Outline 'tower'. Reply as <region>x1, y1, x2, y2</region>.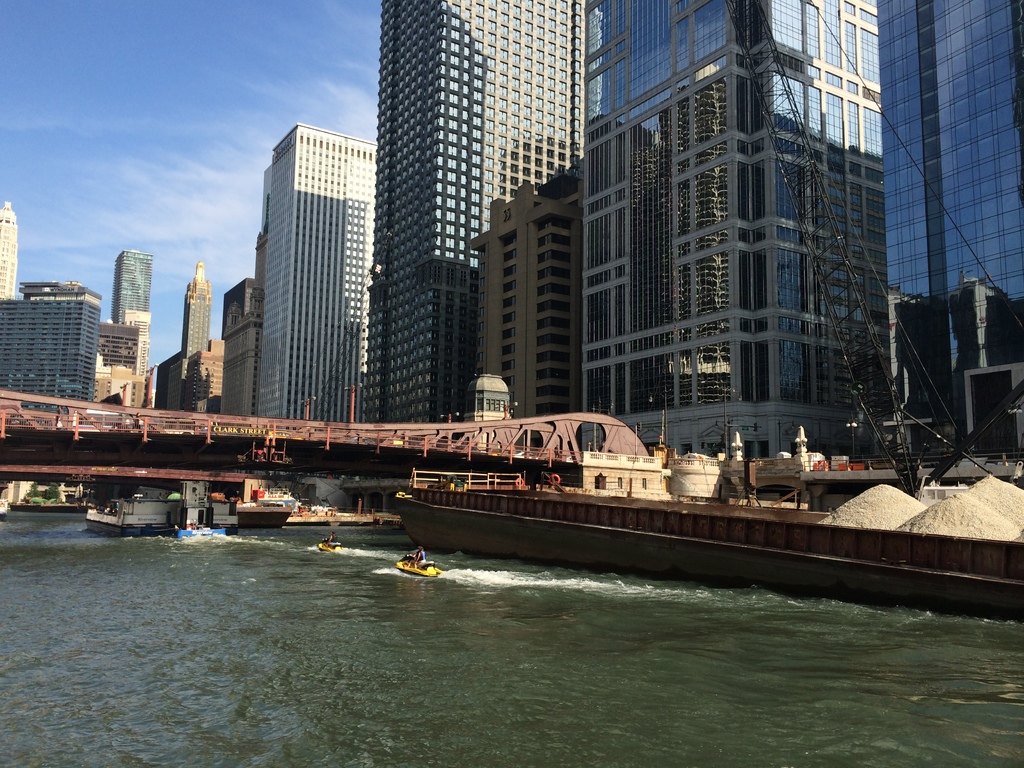
<region>586, 0, 890, 461</region>.
